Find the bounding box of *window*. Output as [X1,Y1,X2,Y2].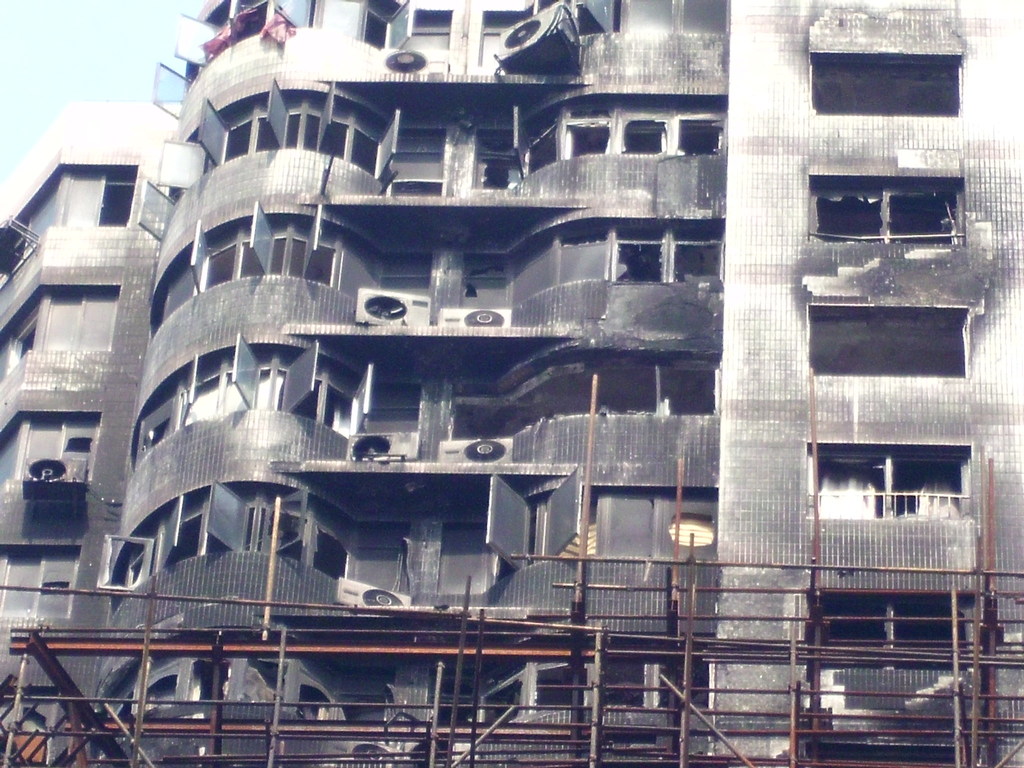
[0,533,77,624].
